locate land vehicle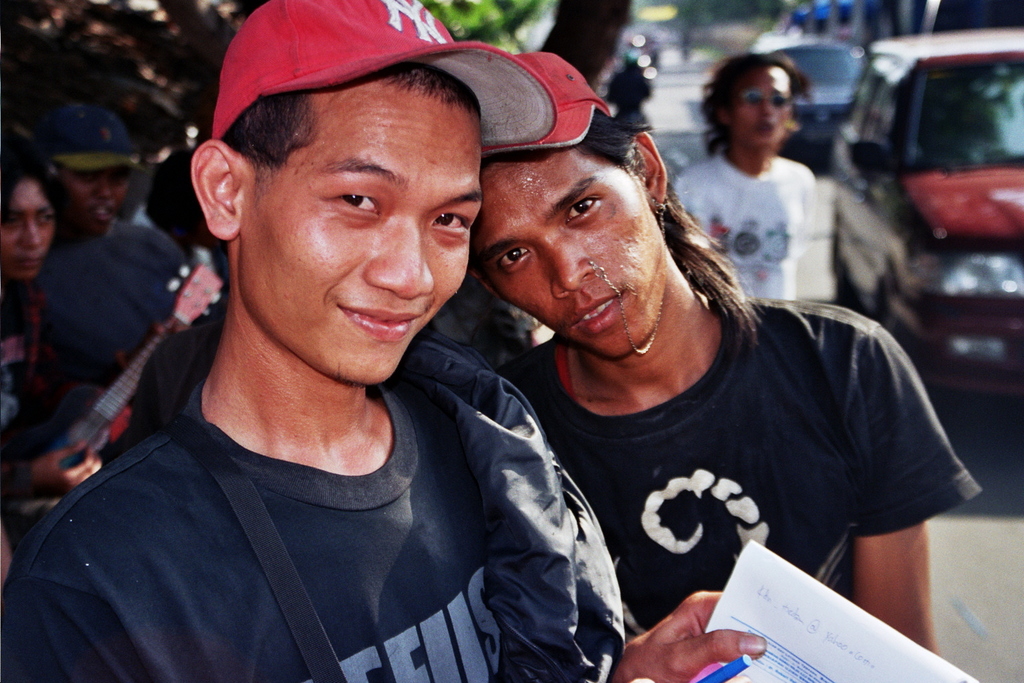
747:31:865:141
